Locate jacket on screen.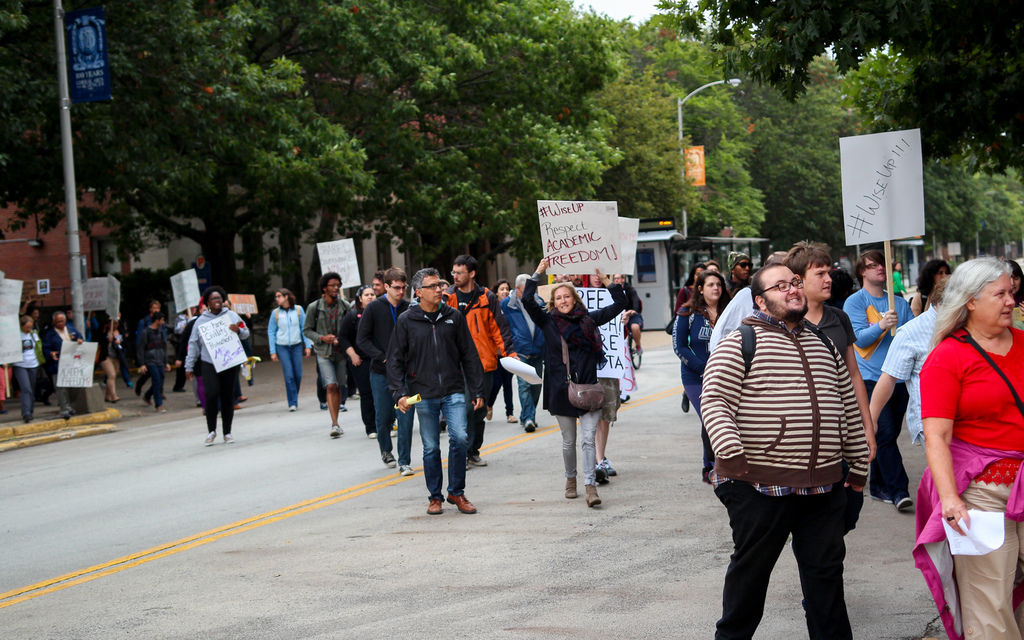
On screen at 182, 309, 254, 372.
